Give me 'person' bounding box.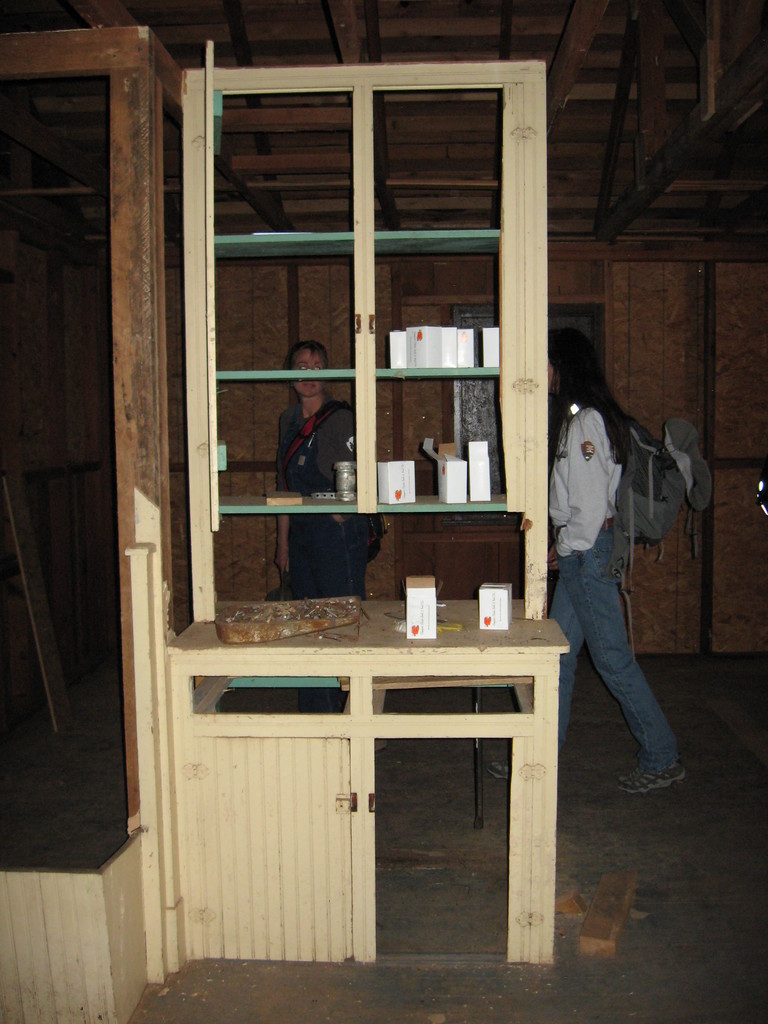
rect(269, 335, 393, 713).
